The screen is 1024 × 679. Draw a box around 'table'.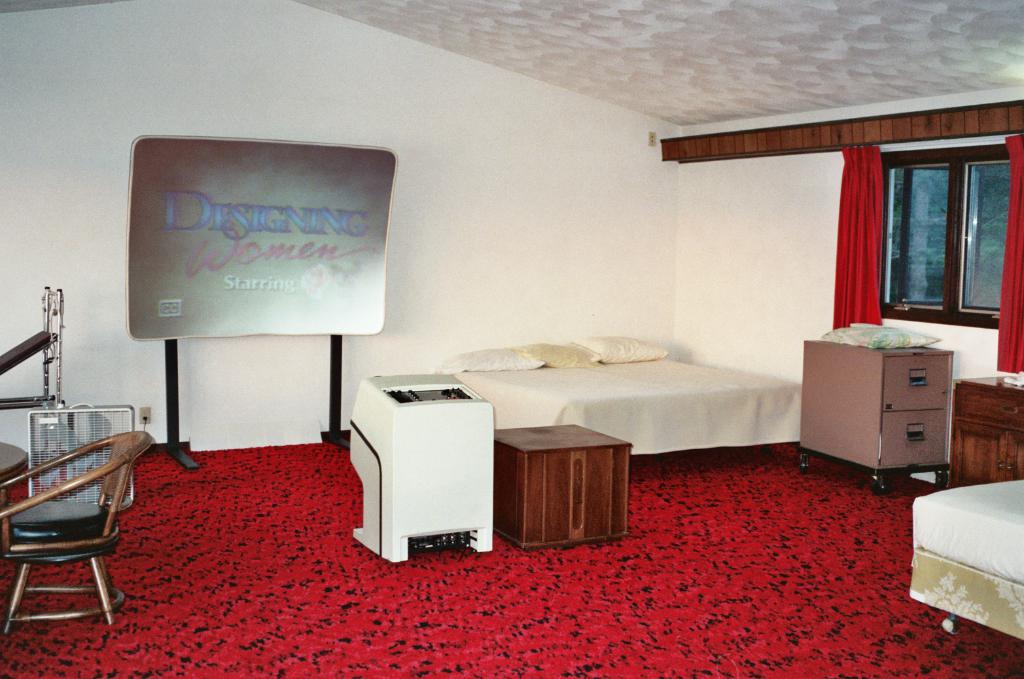
[x1=494, y1=414, x2=652, y2=545].
